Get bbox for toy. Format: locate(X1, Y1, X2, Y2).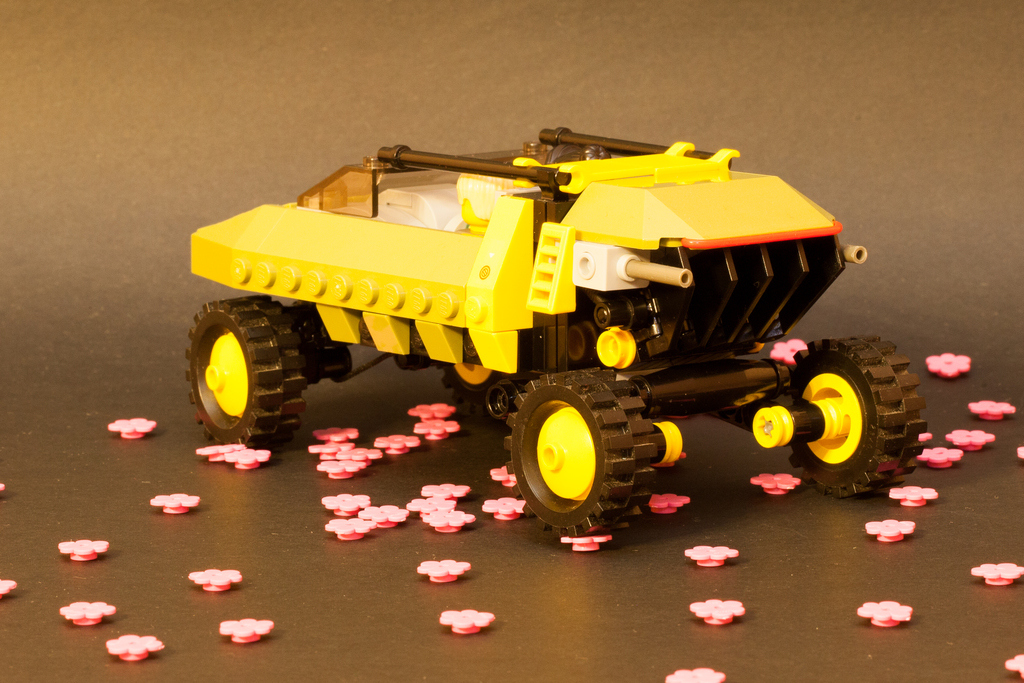
locate(948, 431, 992, 453).
